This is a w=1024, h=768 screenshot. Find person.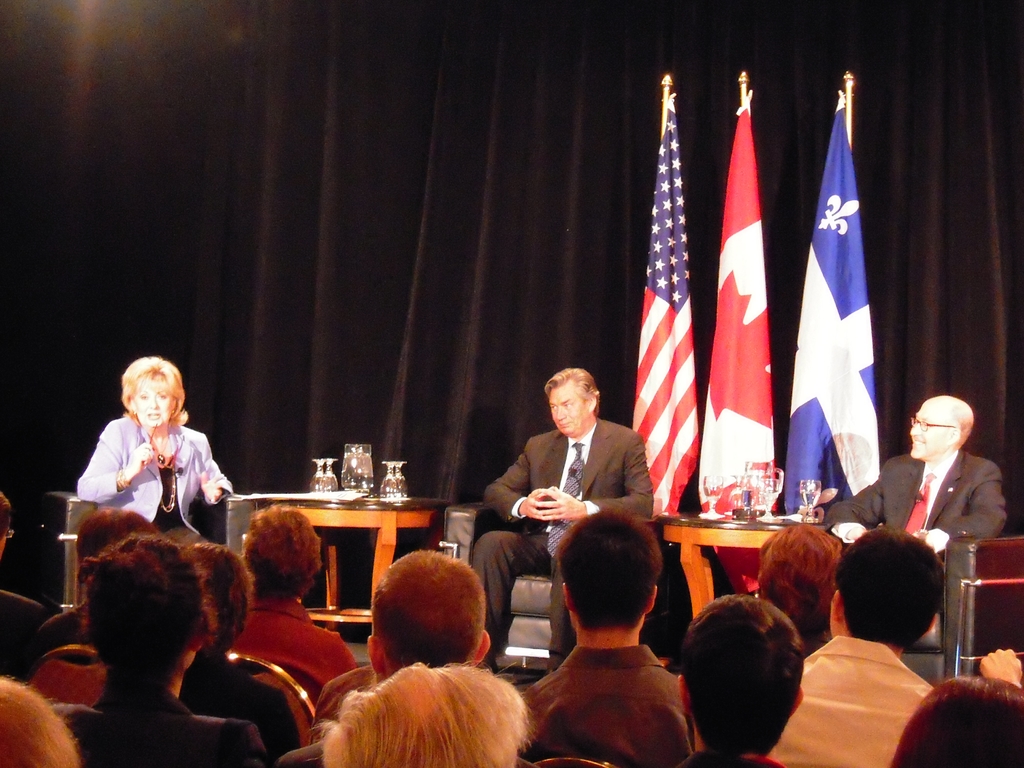
Bounding box: [464,371,652,666].
